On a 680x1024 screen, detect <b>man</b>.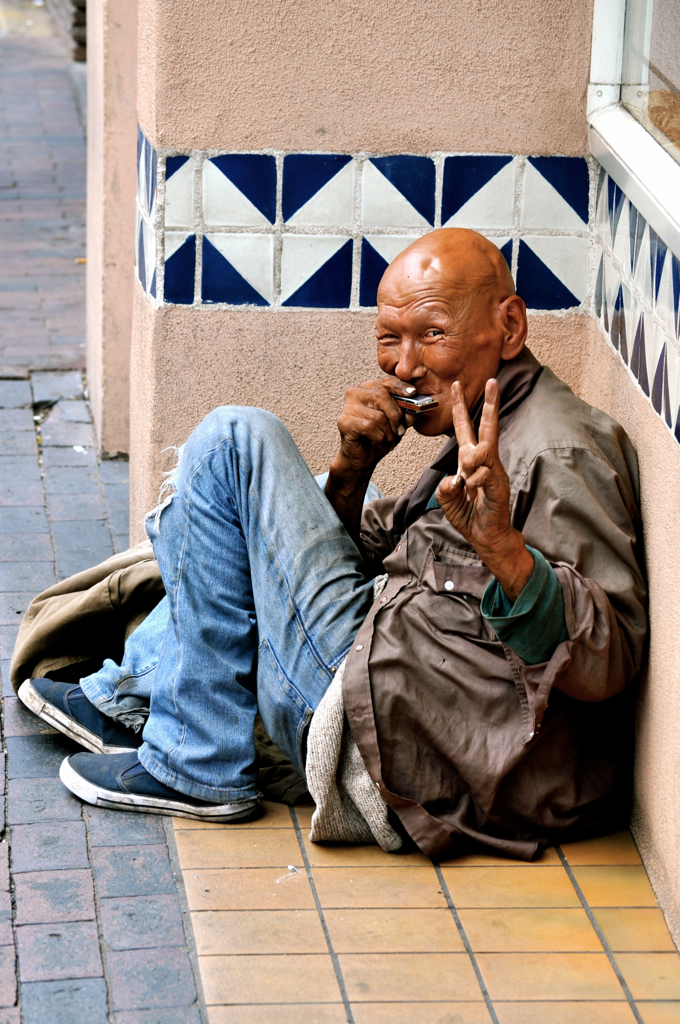
crop(15, 226, 650, 874).
